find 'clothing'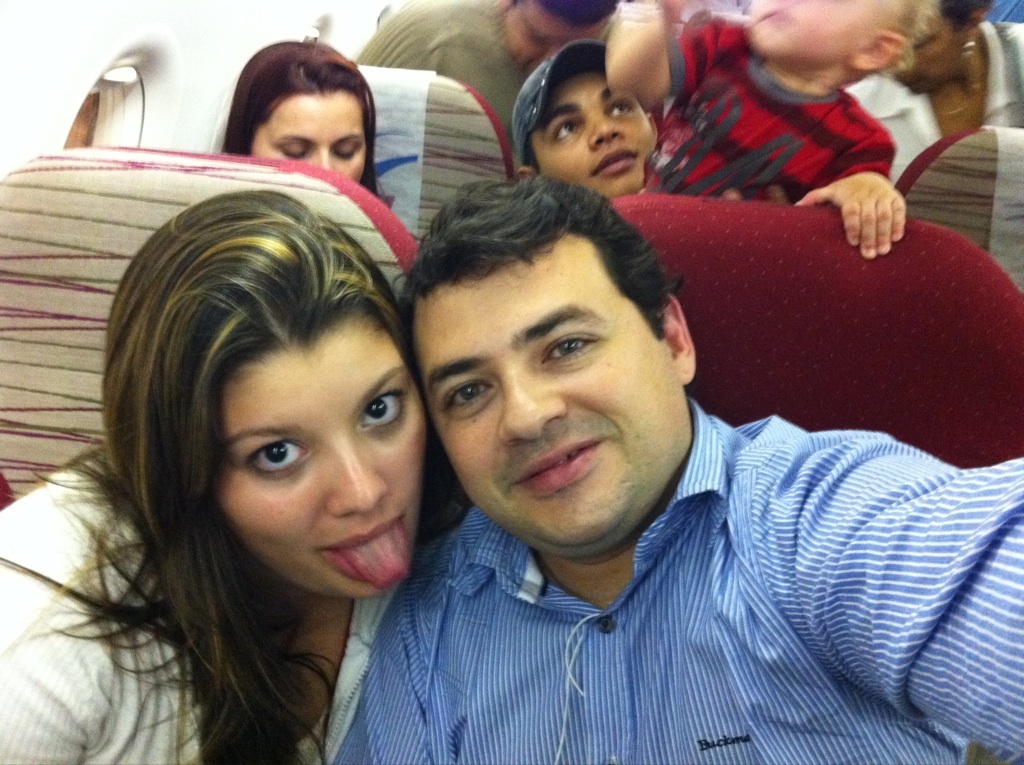
317,366,973,762
